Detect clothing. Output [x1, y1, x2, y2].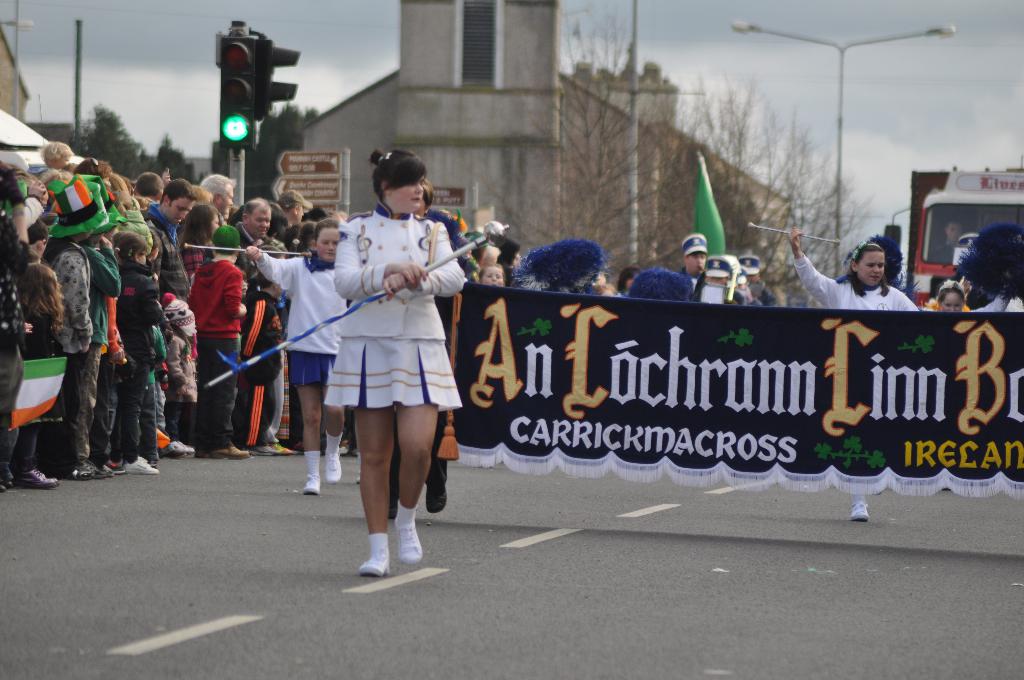
[799, 259, 901, 309].
